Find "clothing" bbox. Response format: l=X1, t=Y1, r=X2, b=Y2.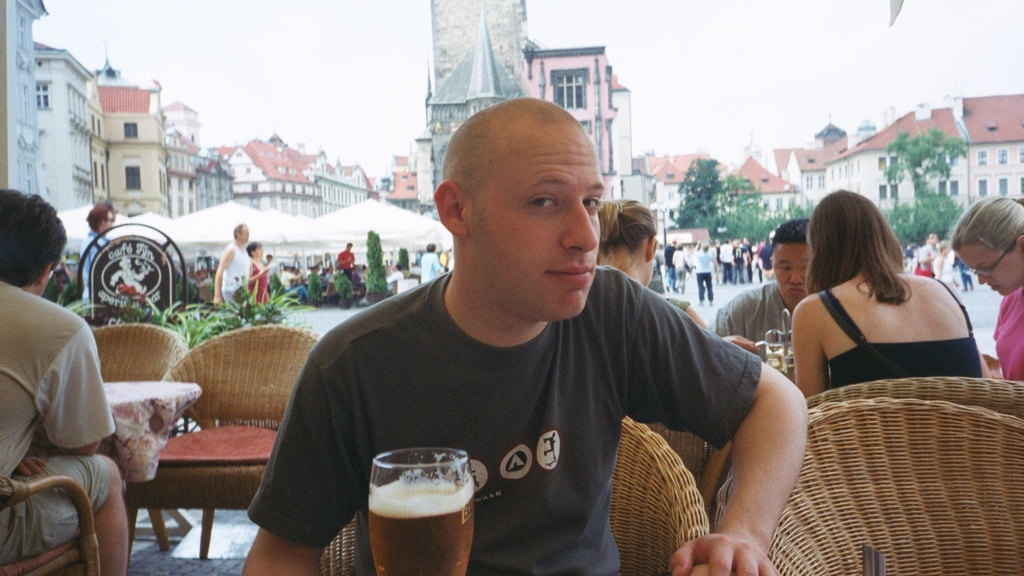
l=76, t=230, r=113, b=301.
